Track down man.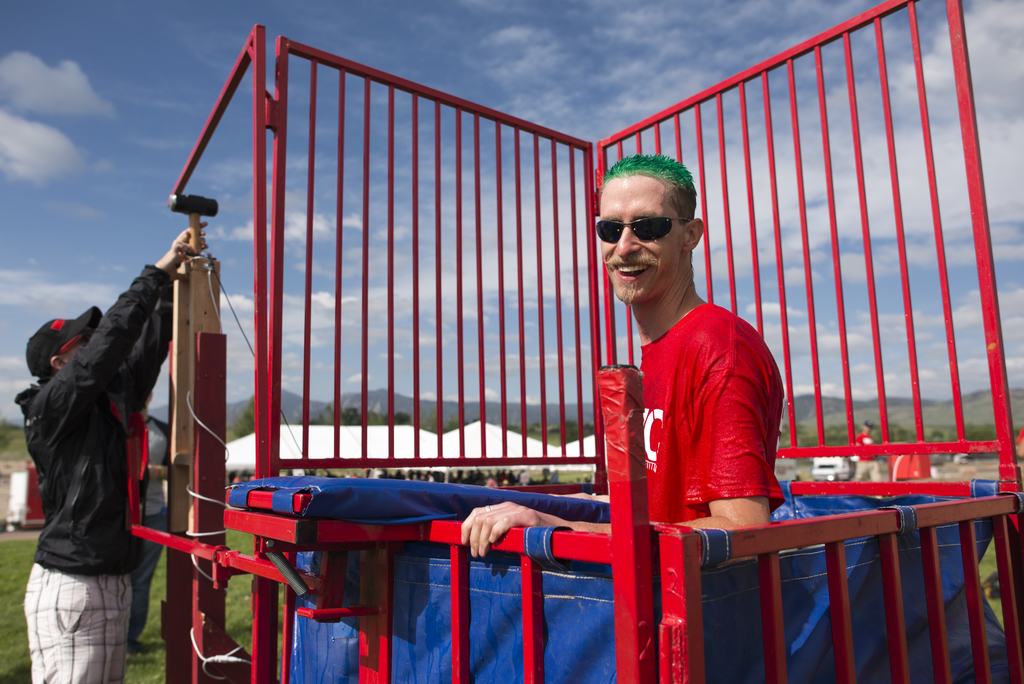
Tracked to l=569, t=179, r=812, b=596.
